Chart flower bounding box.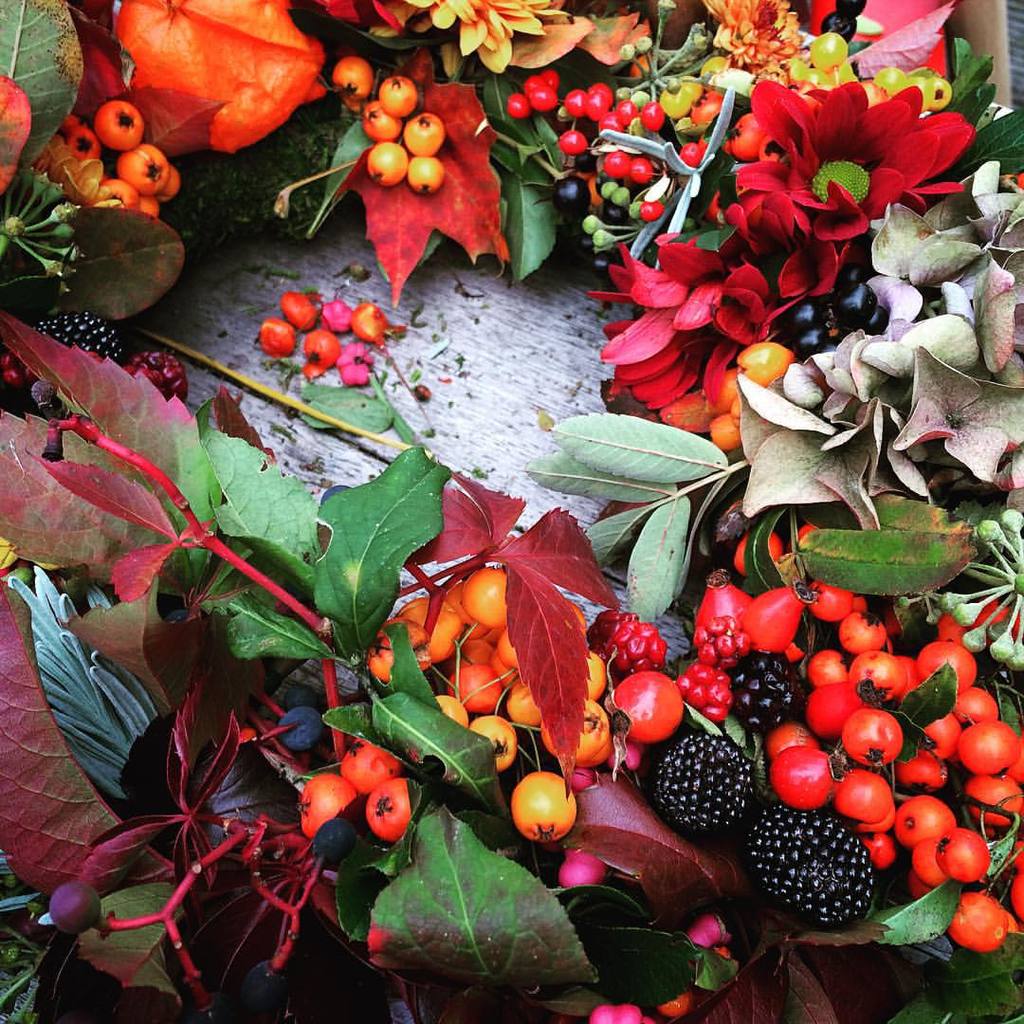
Charted: [596,211,788,415].
